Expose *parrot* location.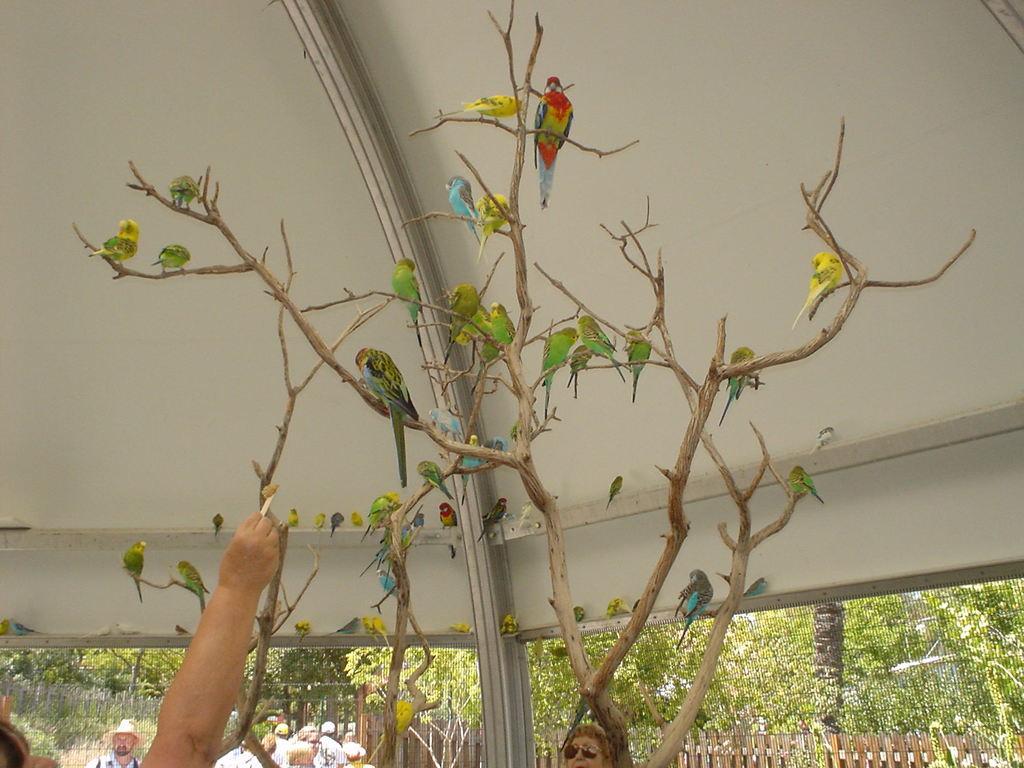
Exposed at crop(664, 564, 723, 659).
